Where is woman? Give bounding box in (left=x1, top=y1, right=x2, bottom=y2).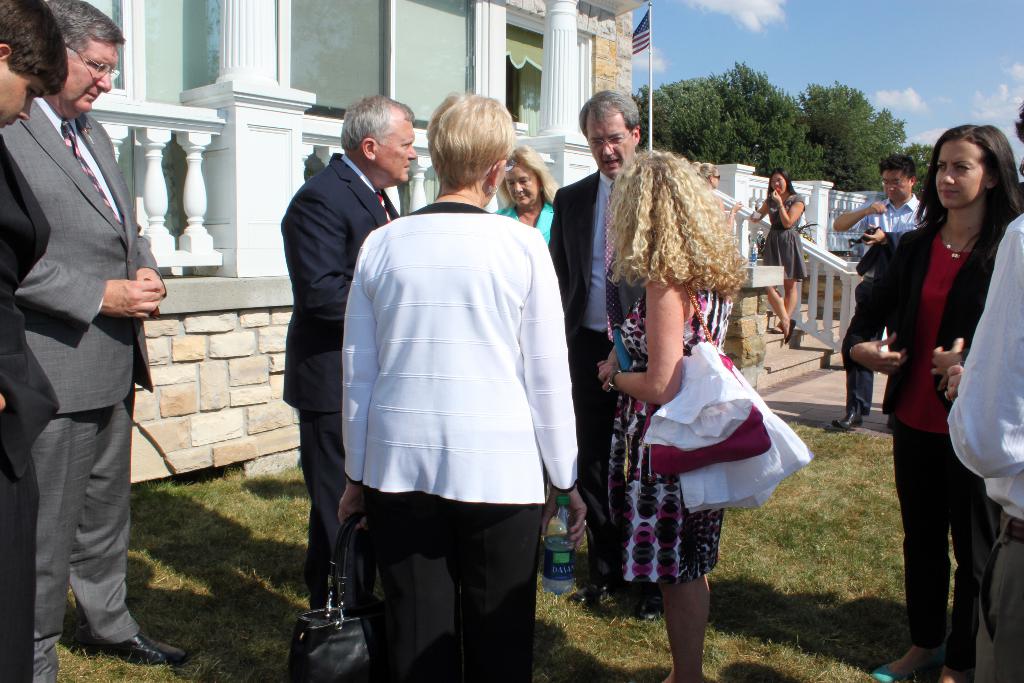
(left=587, top=152, right=795, bottom=610).
